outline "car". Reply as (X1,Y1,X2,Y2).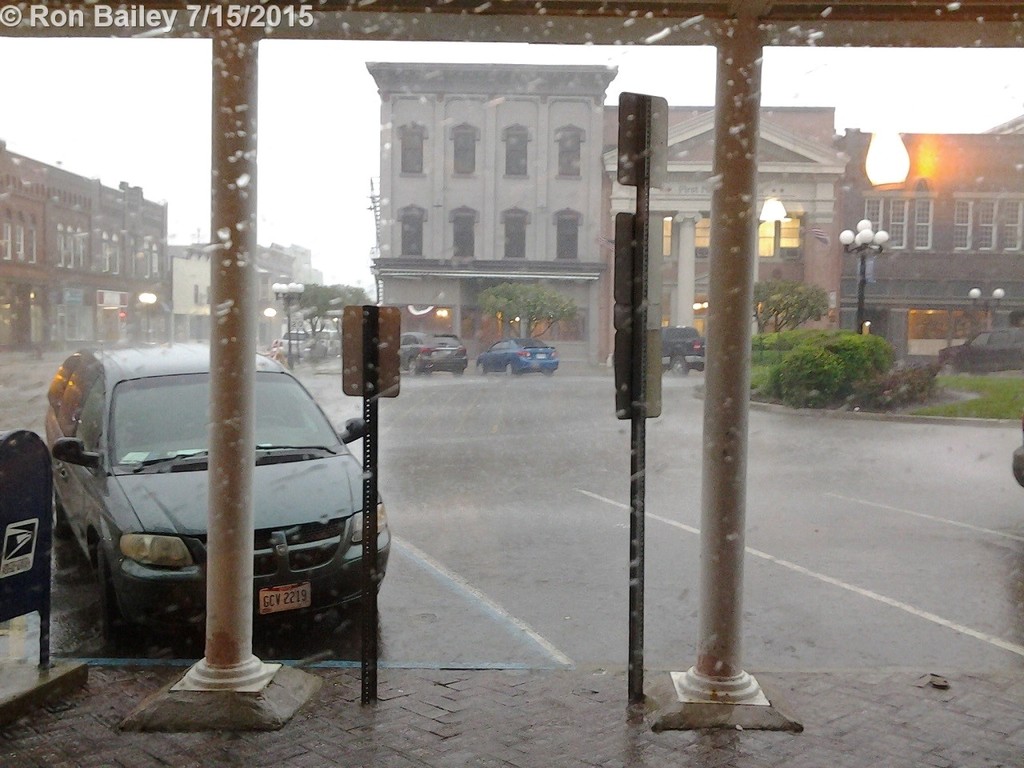
(938,330,1023,378).
